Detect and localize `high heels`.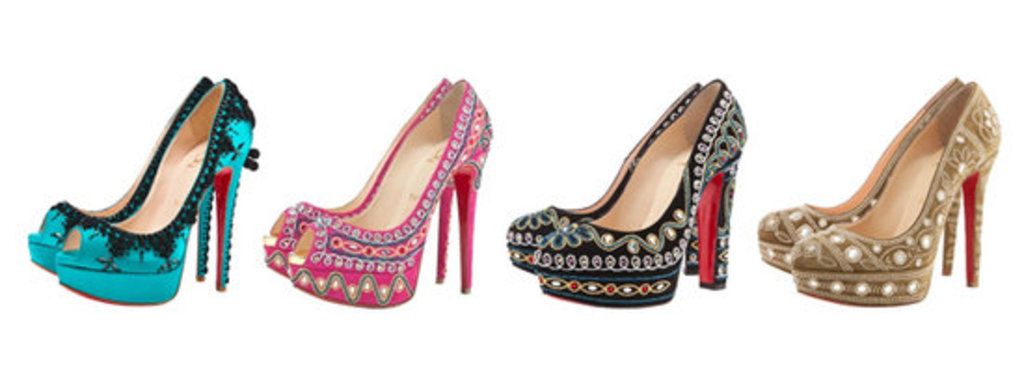
Localized at 506, 82, 700, 280.
